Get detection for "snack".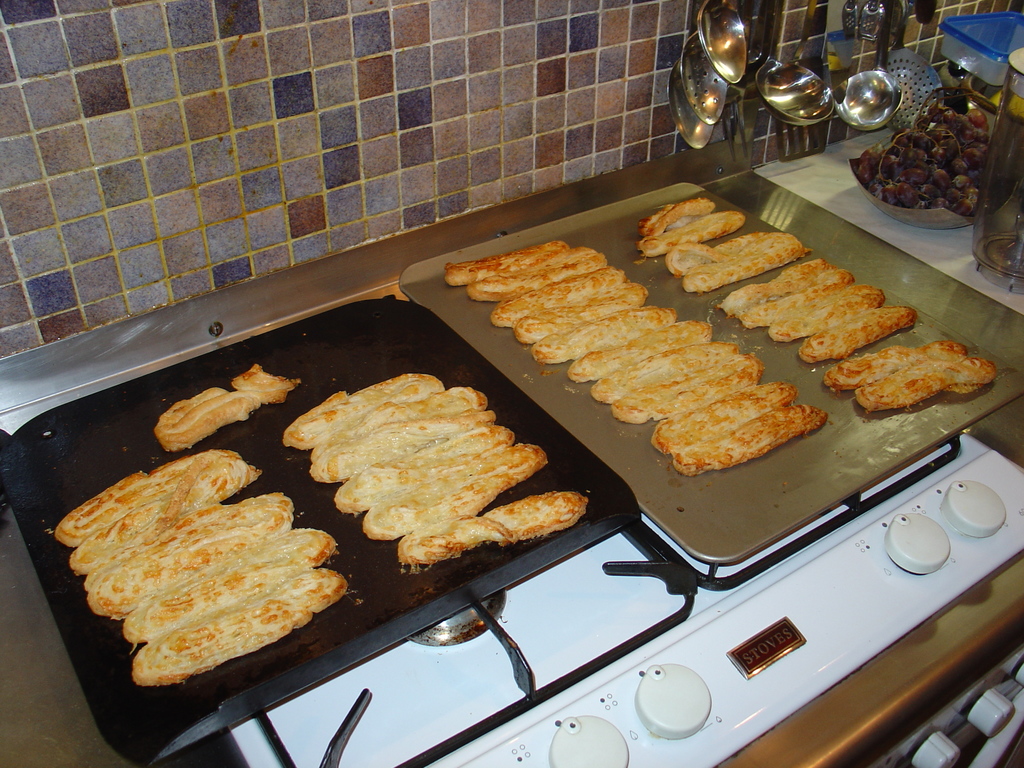
Detection: detection(49, 442, 263, 563).
